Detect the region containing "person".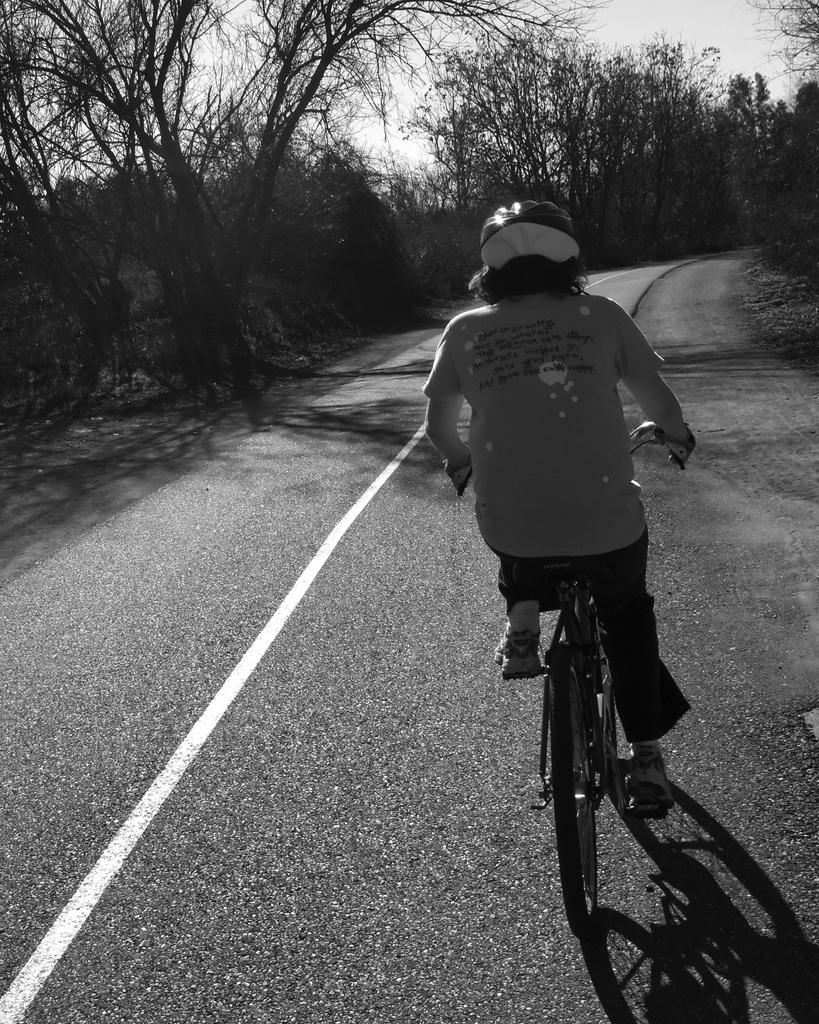
[left=436, top=155, right=701, bottom=967].
